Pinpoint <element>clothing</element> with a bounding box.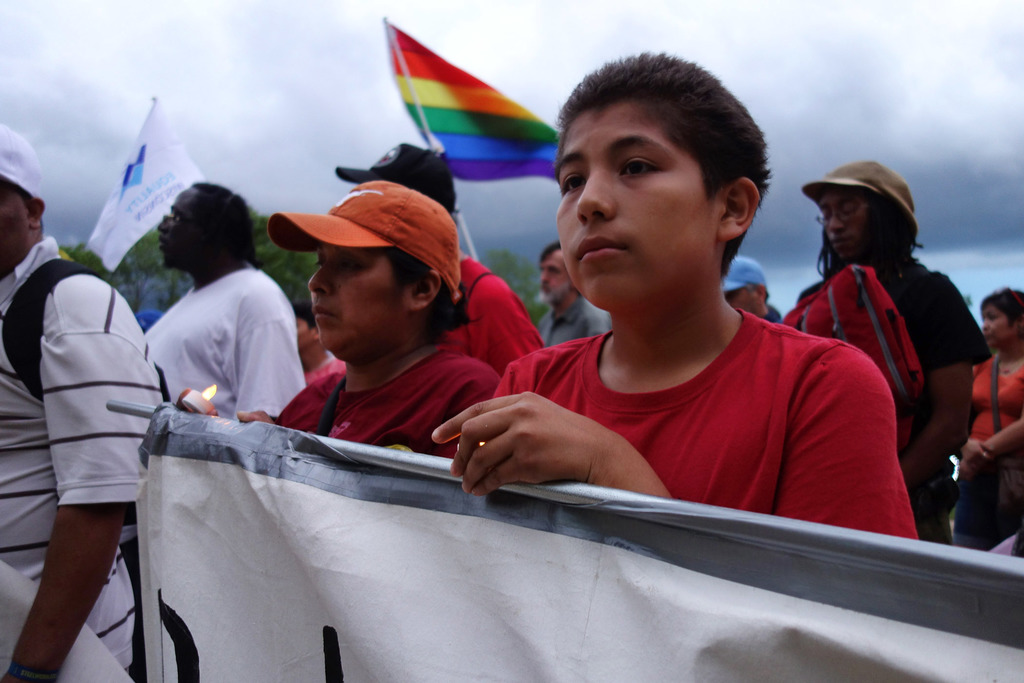
[x1=758, y1=296, x2=788, y2=327].
